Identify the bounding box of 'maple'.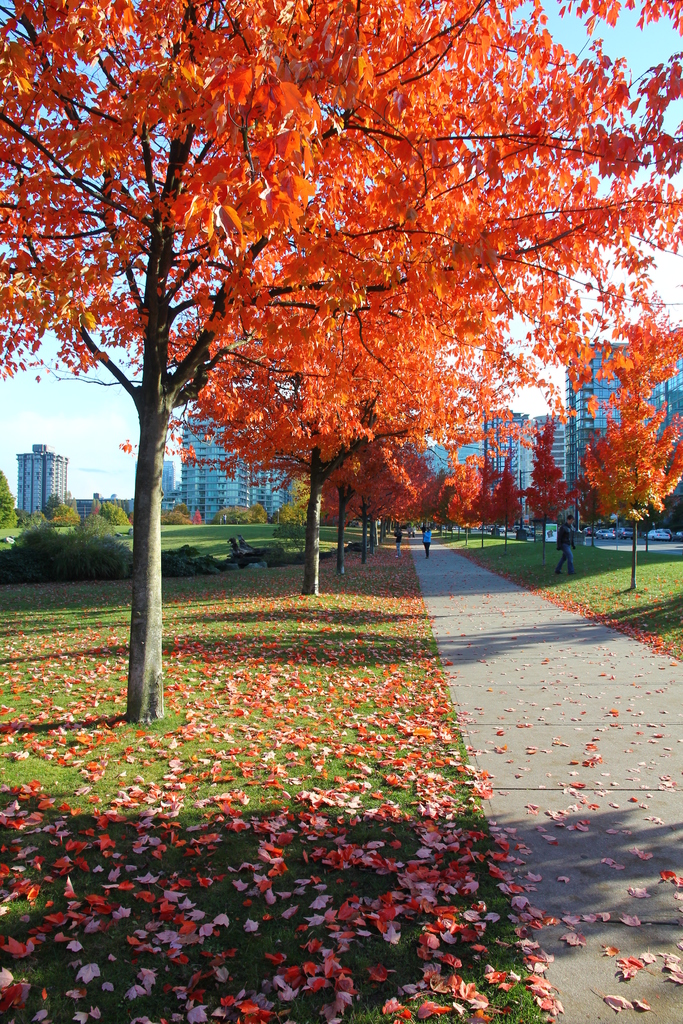
458 458 504 550.
